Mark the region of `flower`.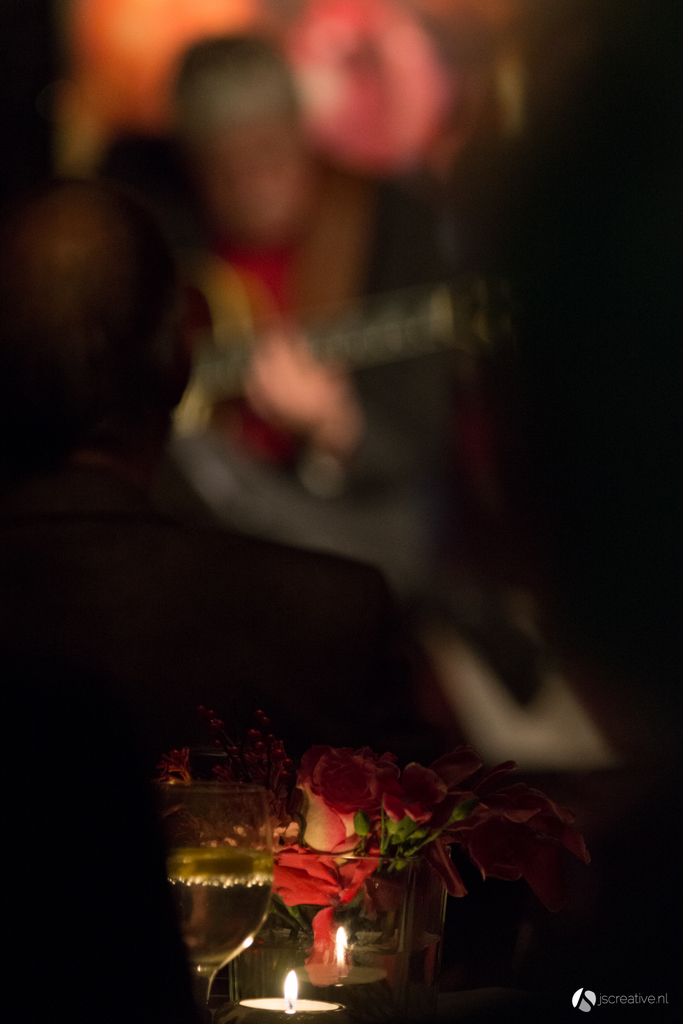
Region: (431,741,595,925).
